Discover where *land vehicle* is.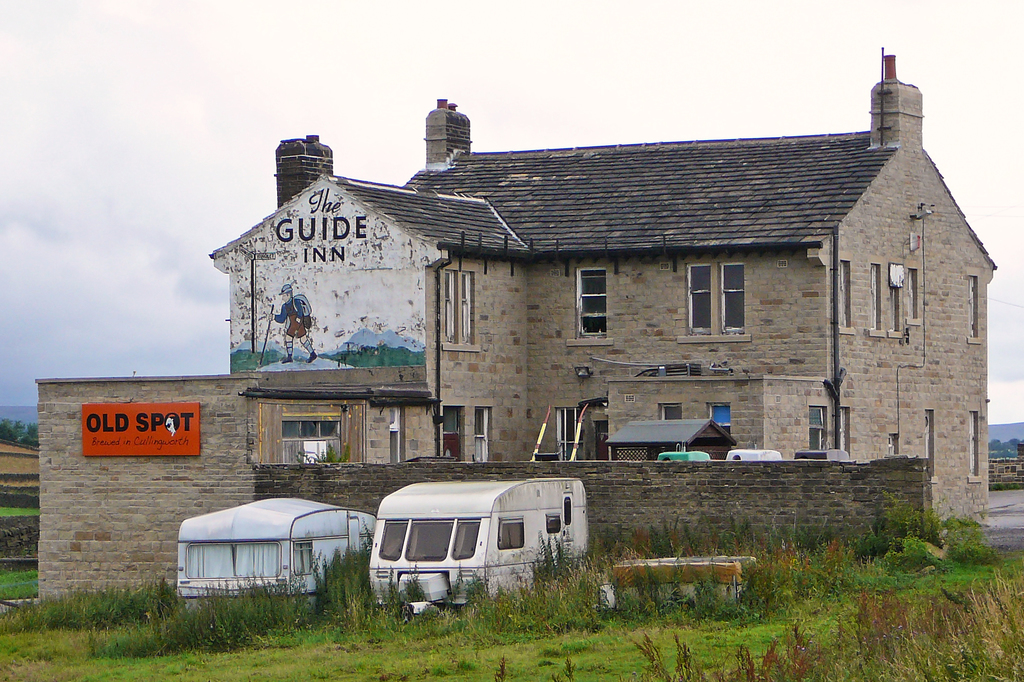
Discovered at 173/496/379/620.
